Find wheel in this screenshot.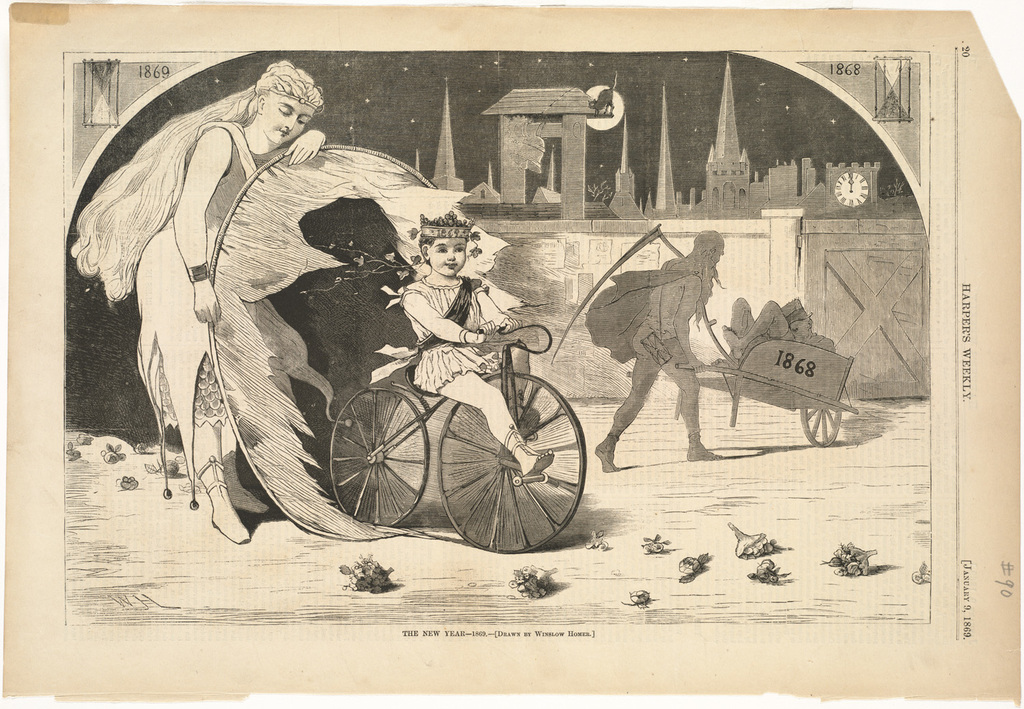
The bounding box for wheel is (x1=401, y1=367, x2=588, y2=544).
